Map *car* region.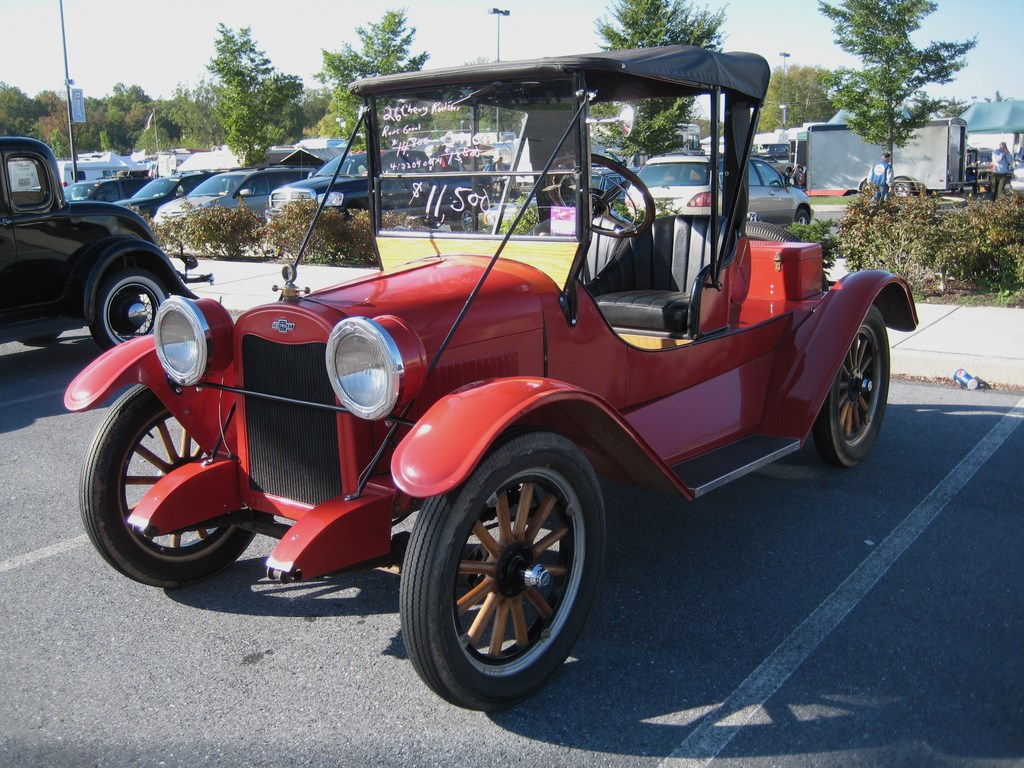
Mapped to <region>0, 137, 195, 349</region>.
